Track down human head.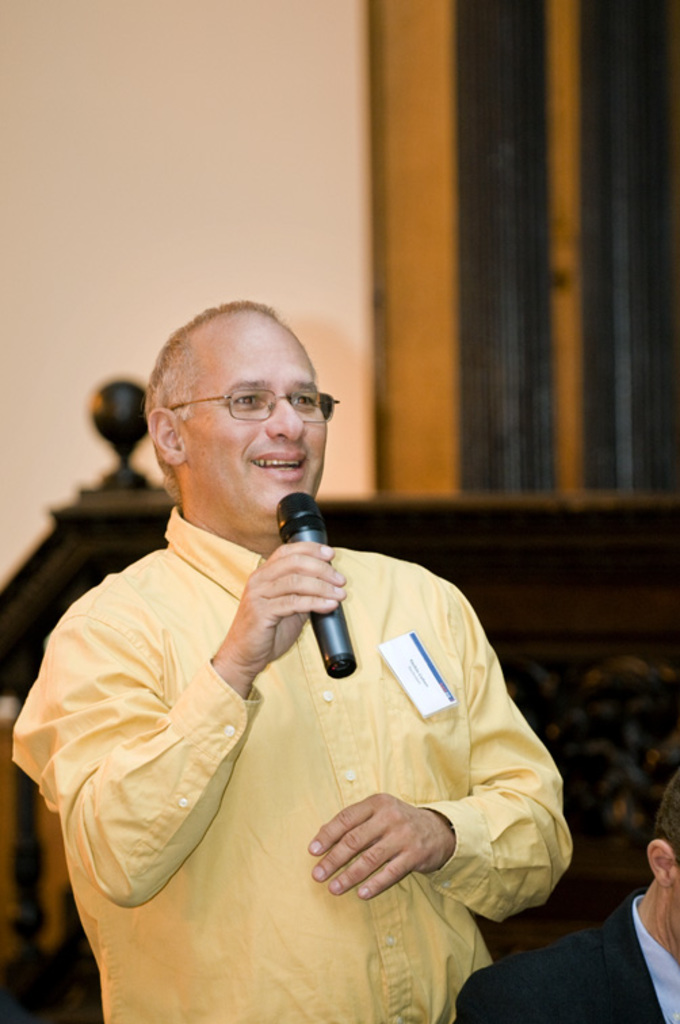
Tracked to [643, 768, 679, 939].
